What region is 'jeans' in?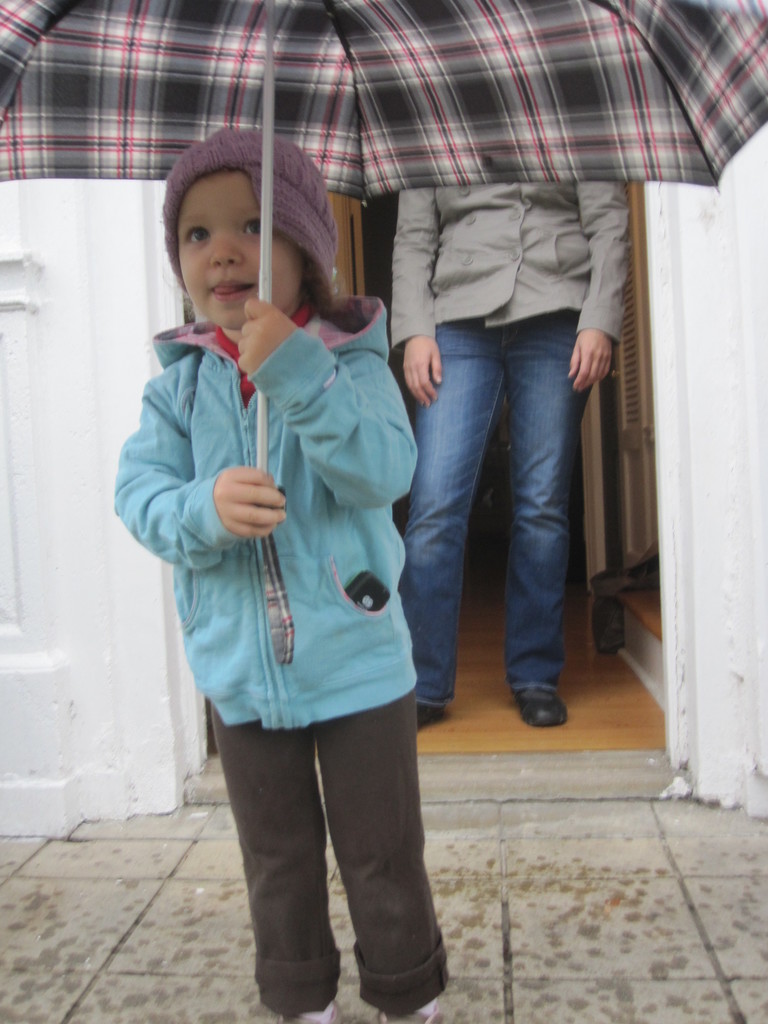
[x1=390, y1=309, x2=596, y2=694].
